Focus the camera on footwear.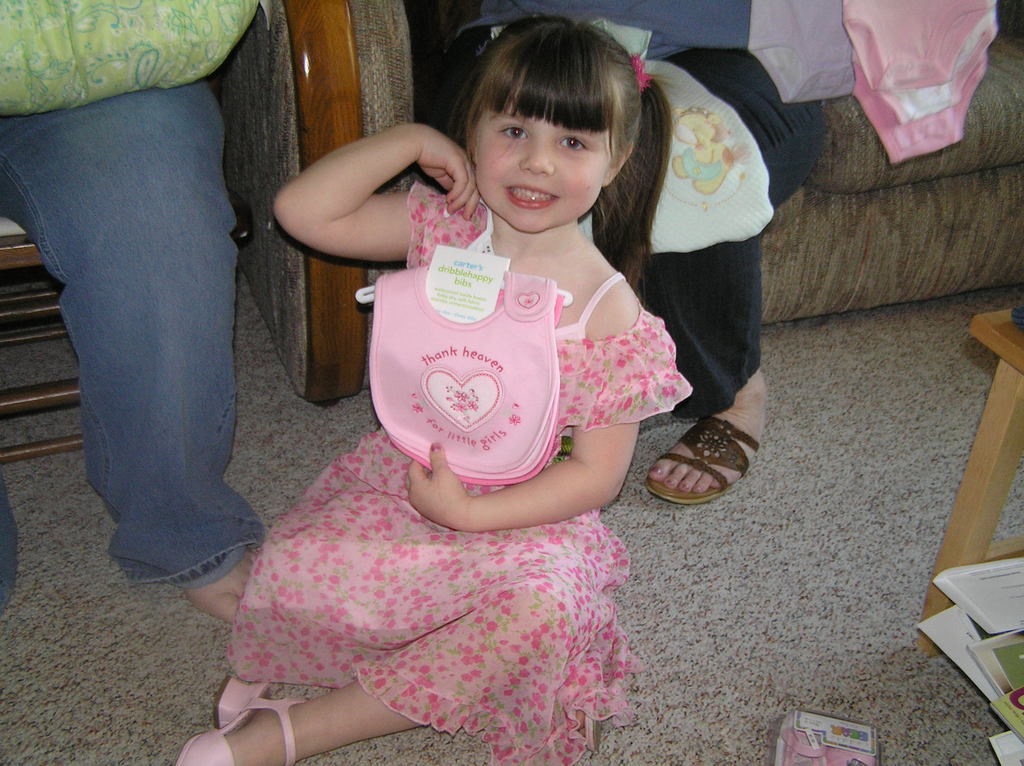
Focus region: BBox(174, 673, 308, 765).
